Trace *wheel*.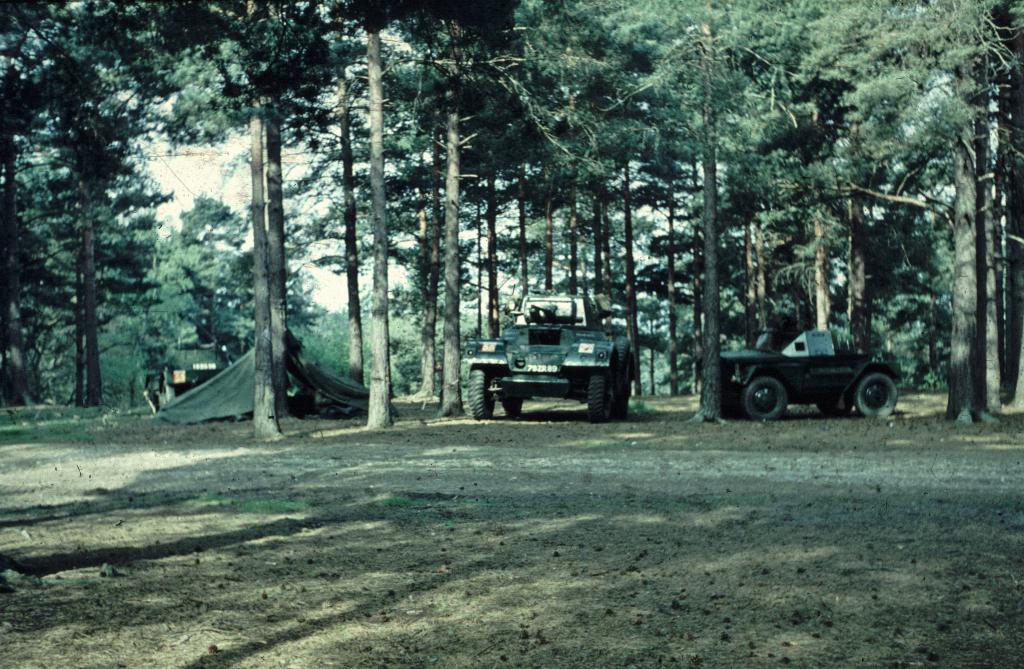
Traced to left=588, top=370, right=612, bottom=424.
